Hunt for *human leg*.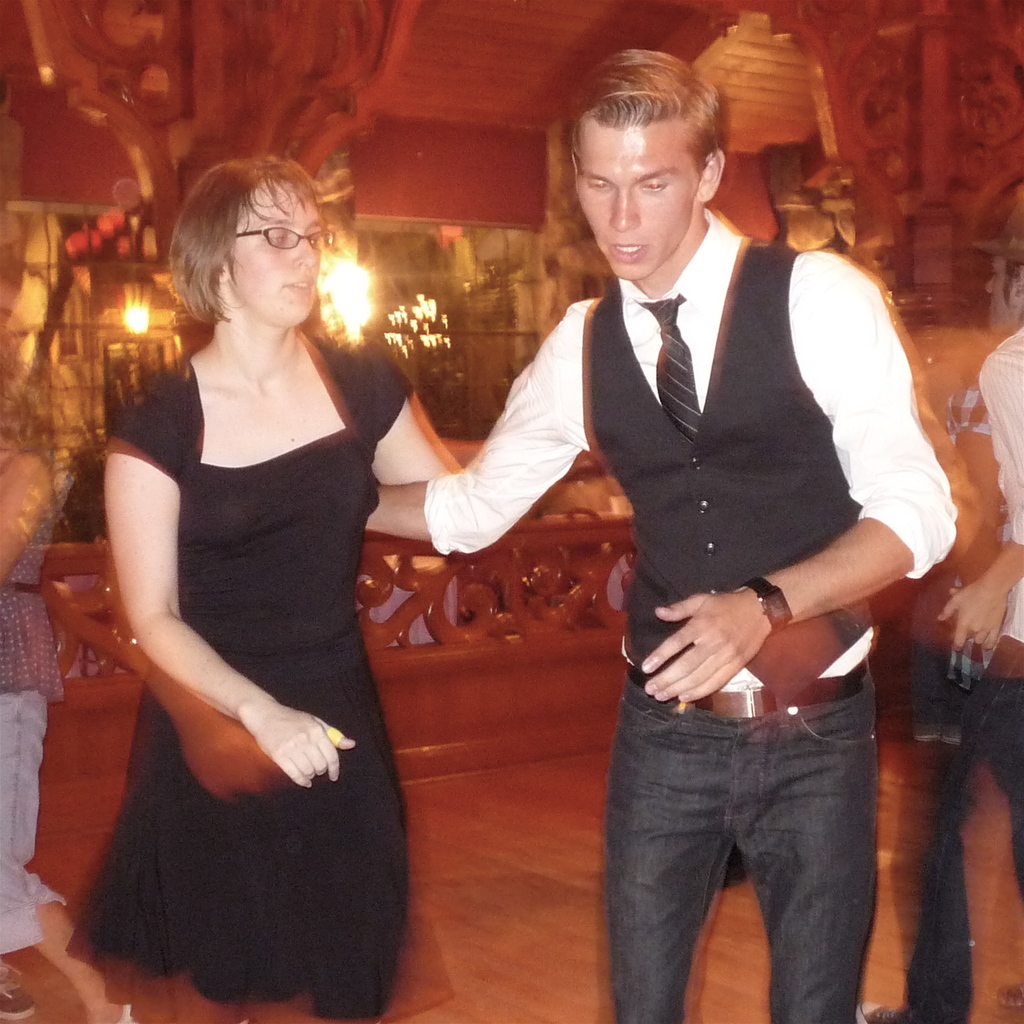
Hunted down at <bbox>604, 717, 739, 1023</bbox>.
